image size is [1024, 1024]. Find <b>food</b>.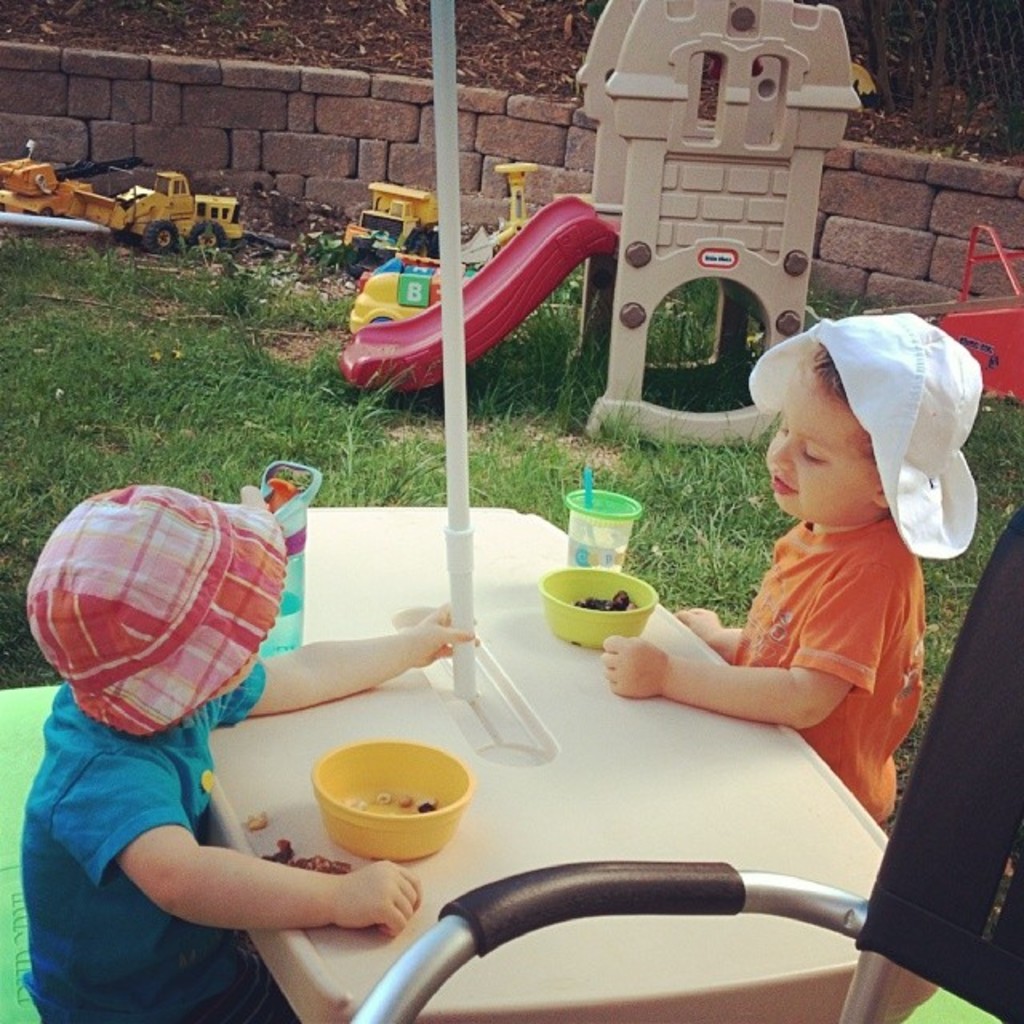
259:835:354:877.
